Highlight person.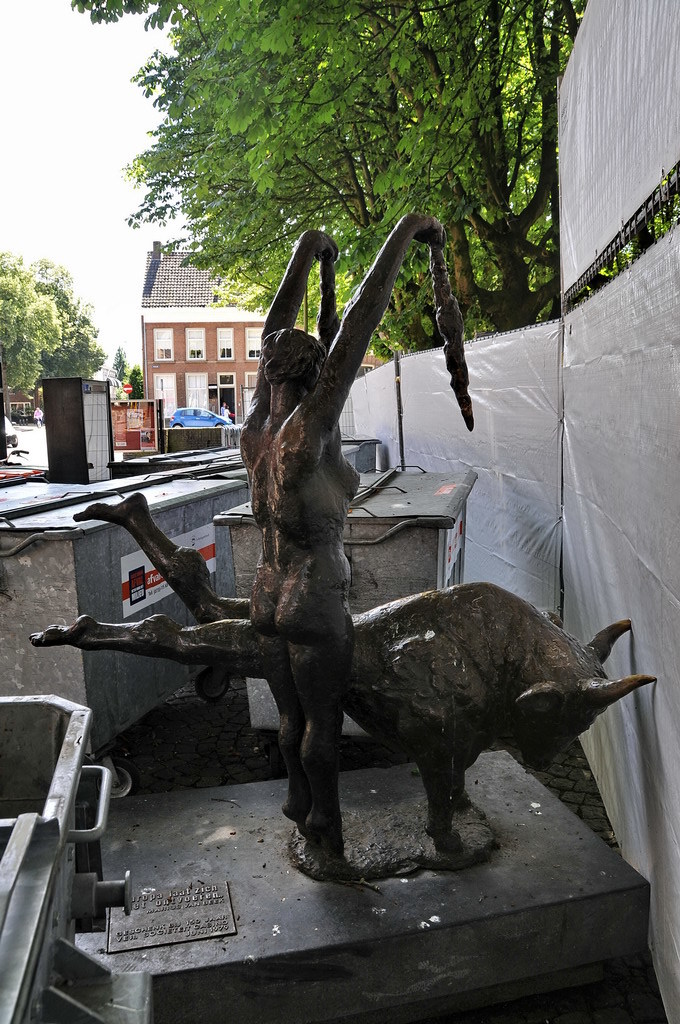
Highlighted region: pyautogui.locateOnScreen(249, 229, 444, 880).
